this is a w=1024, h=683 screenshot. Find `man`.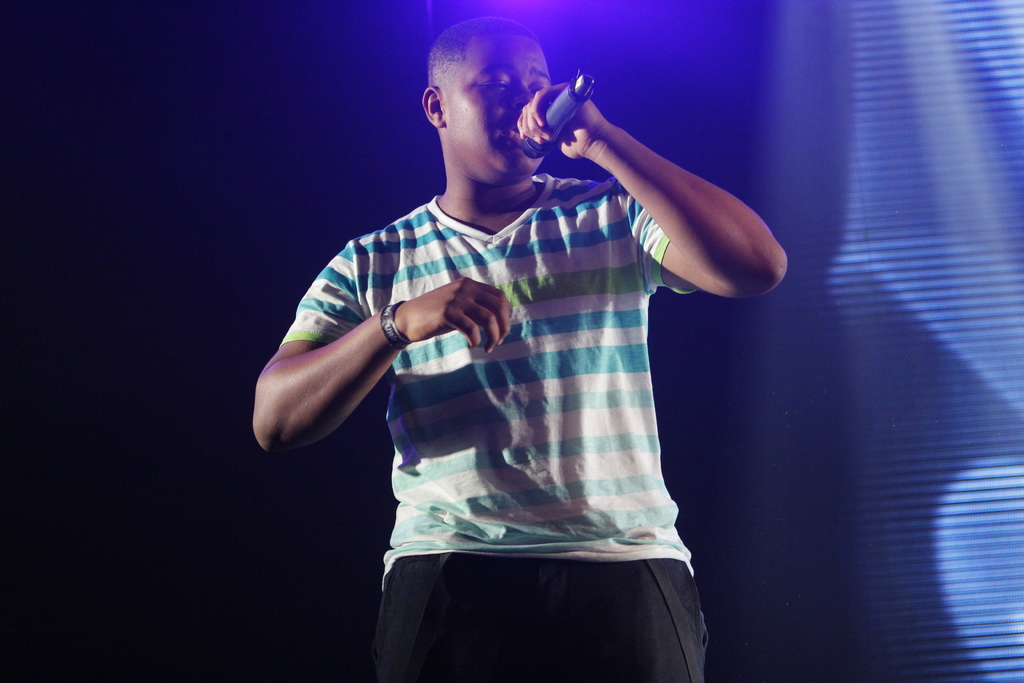
Bounding box: crop(252, 7, 815, 653).
